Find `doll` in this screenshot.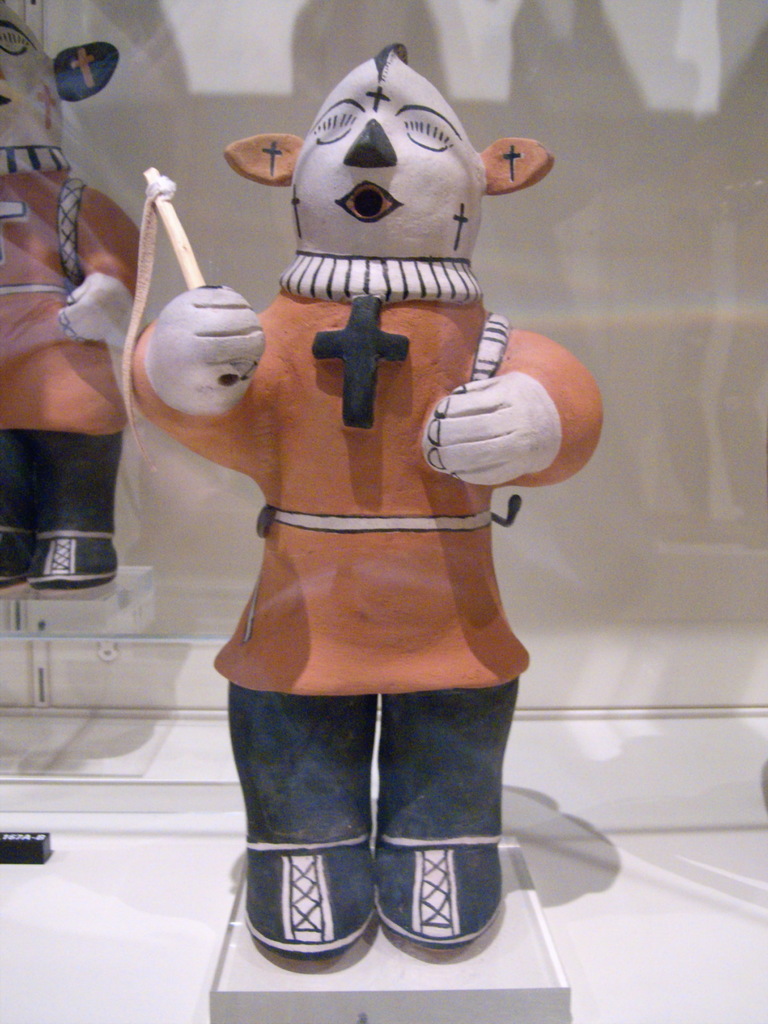
The bounding box for `doll` is {"x1": 100, "y1": 40, "x2": 604, "y2": 968}.
